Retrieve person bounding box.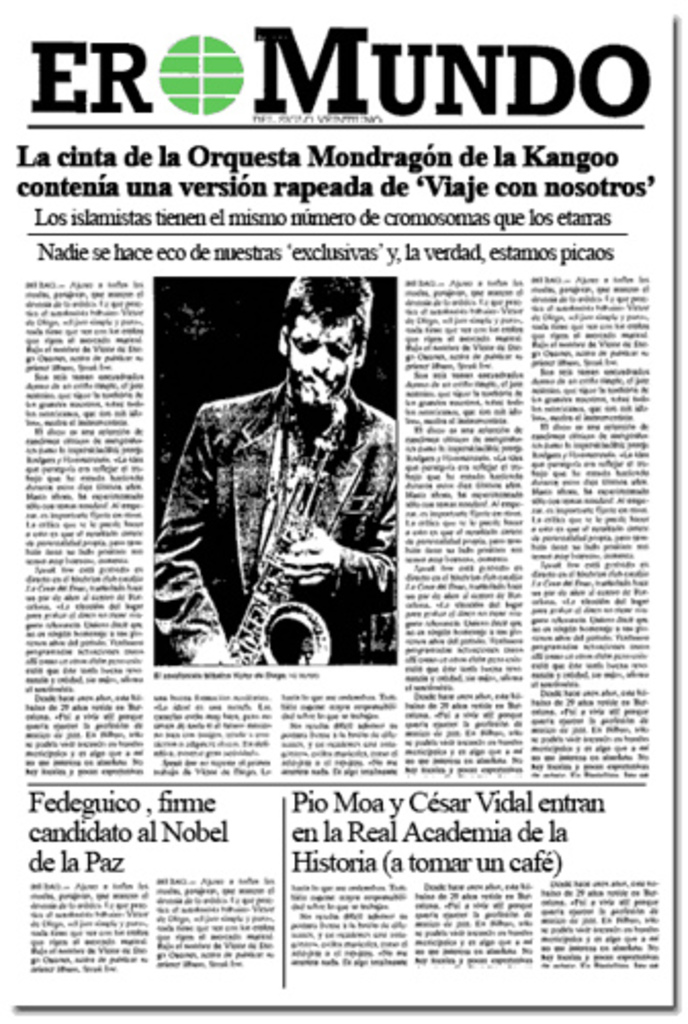
Bounding box: locate(170, 252, 377, 725).
